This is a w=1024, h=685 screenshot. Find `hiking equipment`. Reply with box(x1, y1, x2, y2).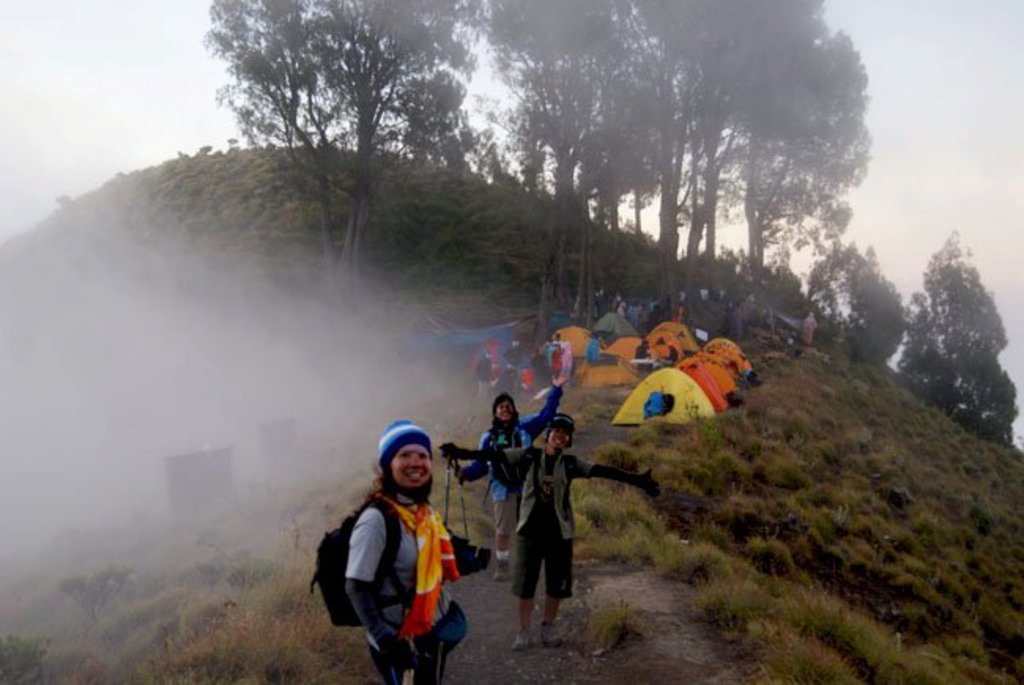
box(306, 496, 416, 627).
